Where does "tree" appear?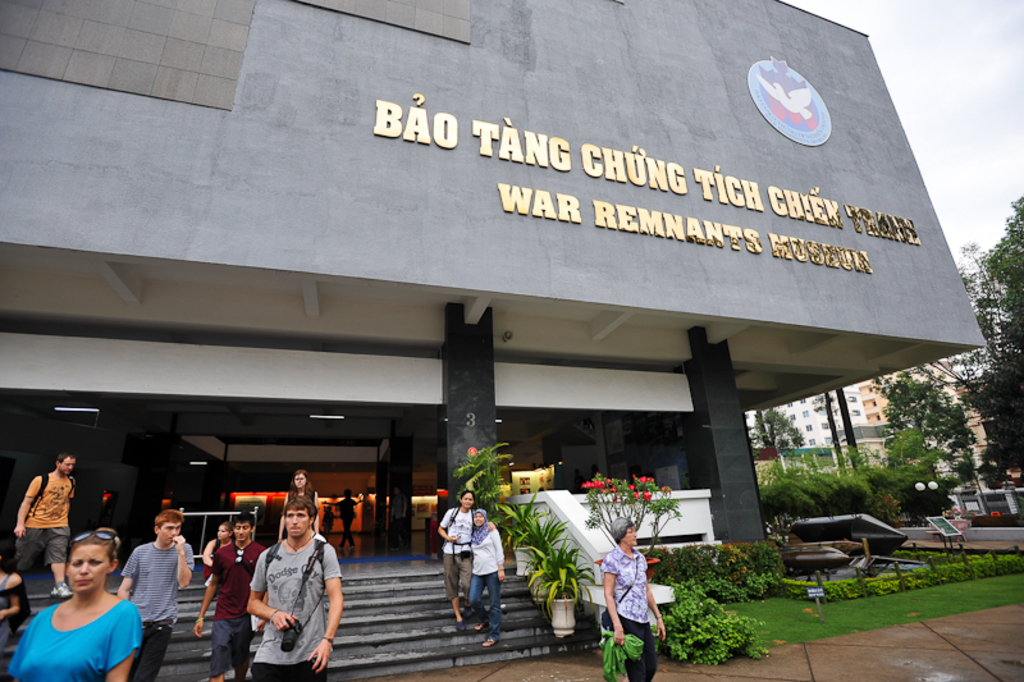
Appears at (left=940, top=184, right=1023, bottom=480).
